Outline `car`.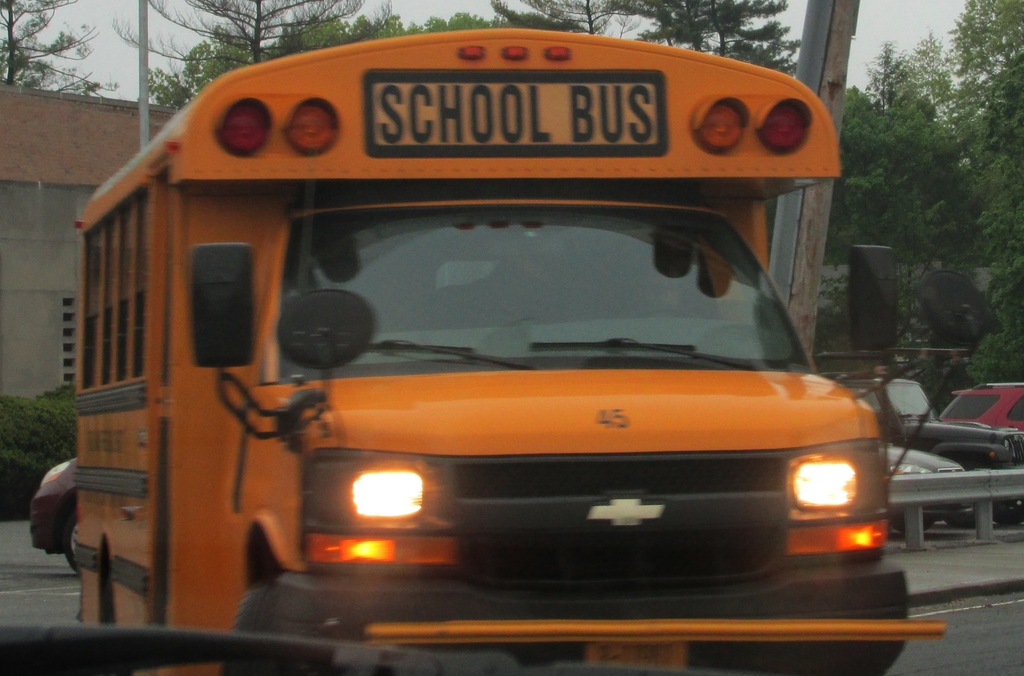
Outline: detection(25, 450, 79, 568).
